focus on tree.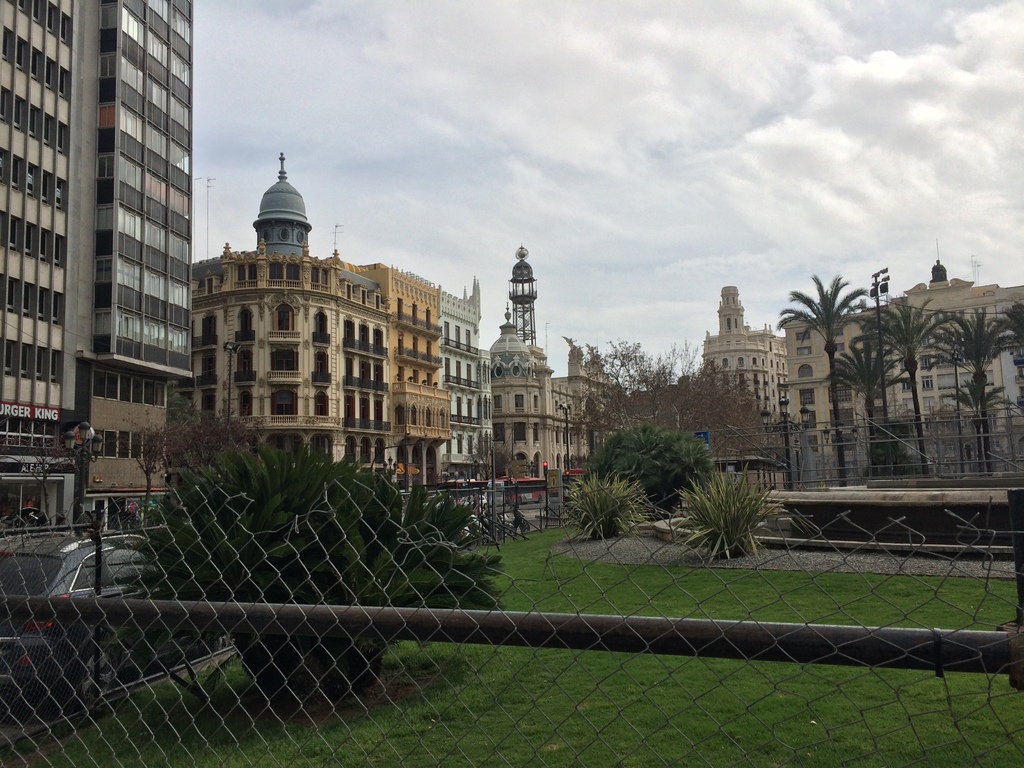
Focused at {"left": 561, "top": 465, "right": 655, "bottom": 541}.
